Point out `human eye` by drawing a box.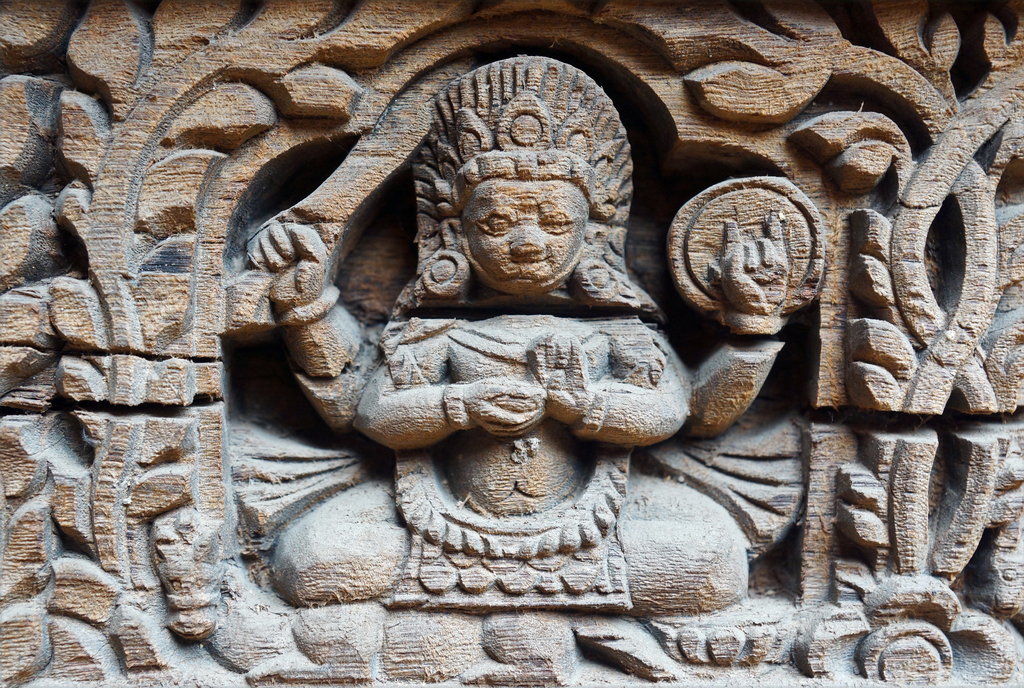
BBox(474, 210, 518, 239).
